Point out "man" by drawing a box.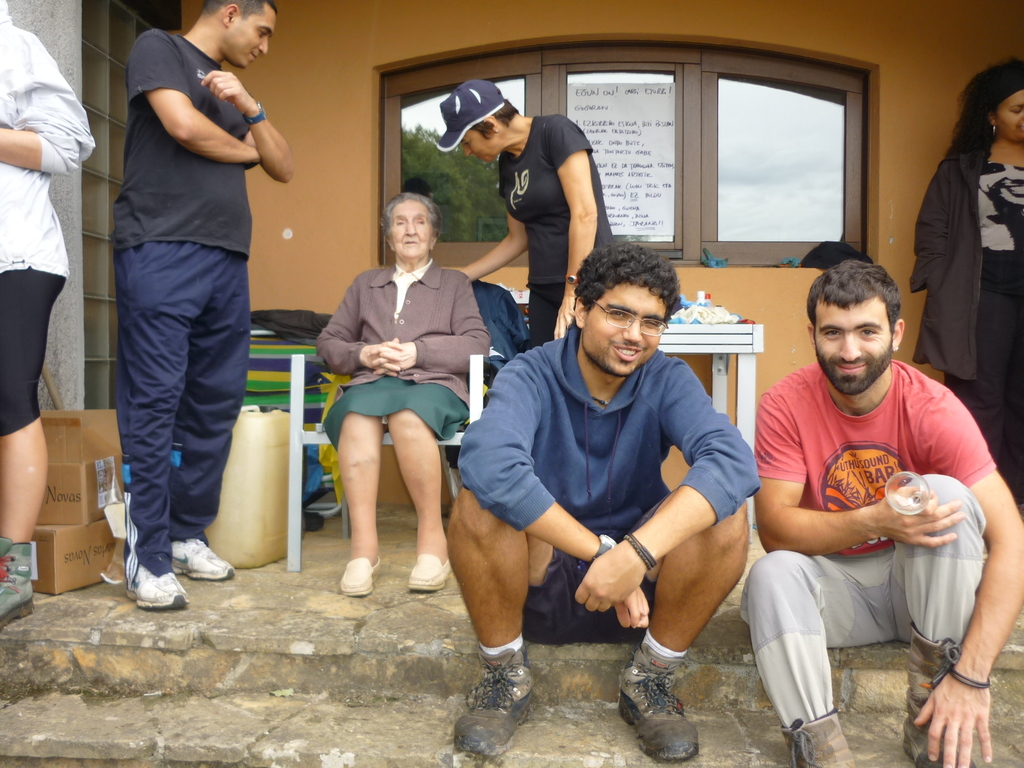
x1=737, y1=250, x2=1006, y2=767.
